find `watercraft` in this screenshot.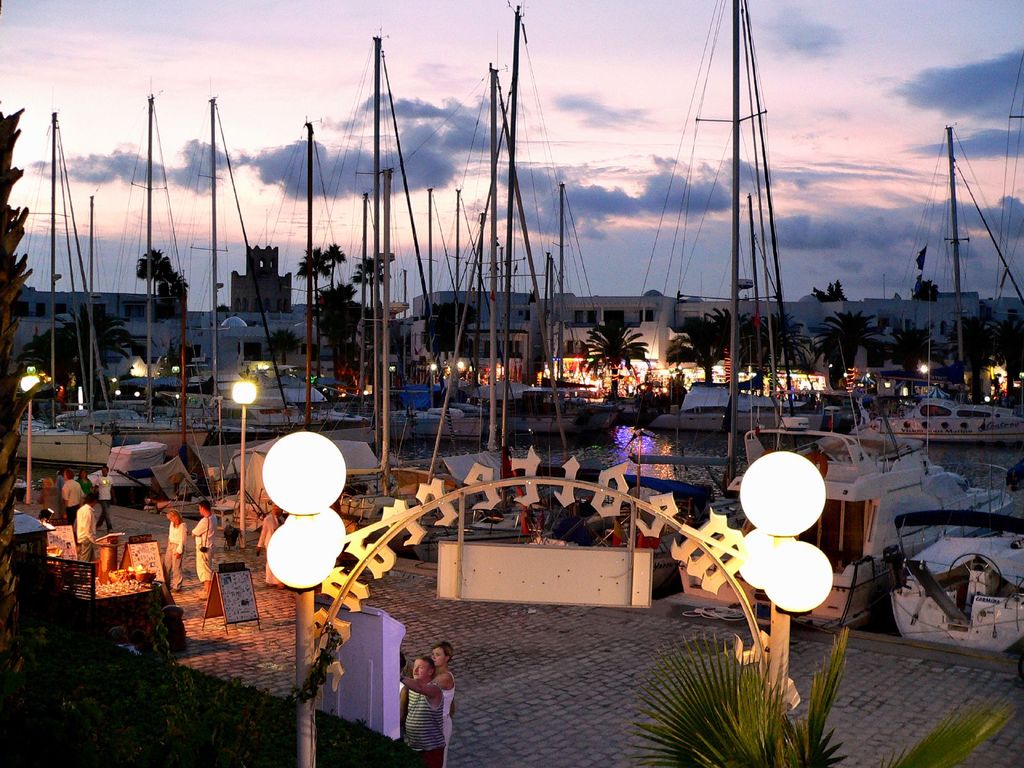
The bounding box for `watercraft` is rect(105, 89, 205, 462).
